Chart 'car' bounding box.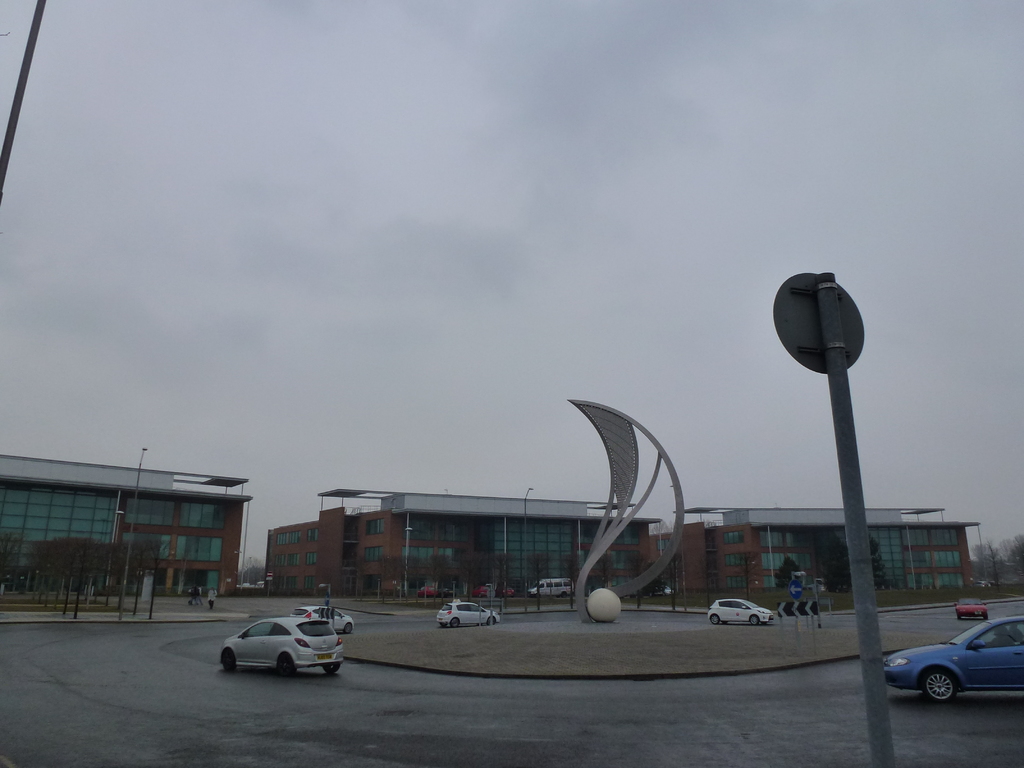
Charted: detection(884, 614, 1023, 700).
